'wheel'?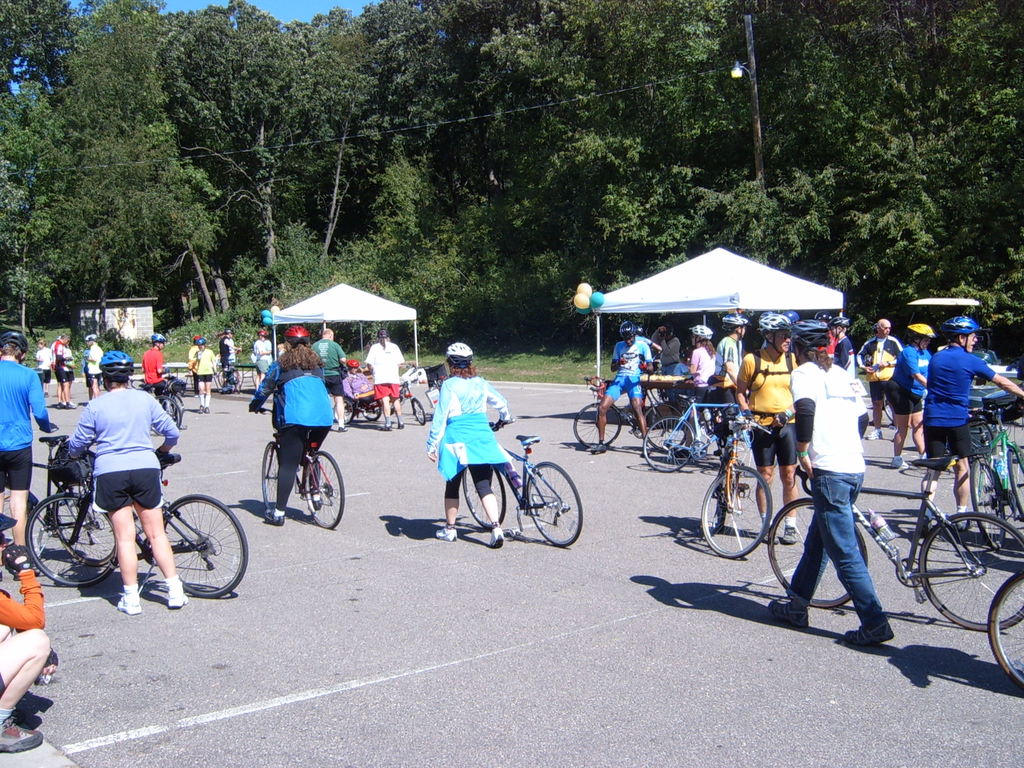
51,484,118,566
